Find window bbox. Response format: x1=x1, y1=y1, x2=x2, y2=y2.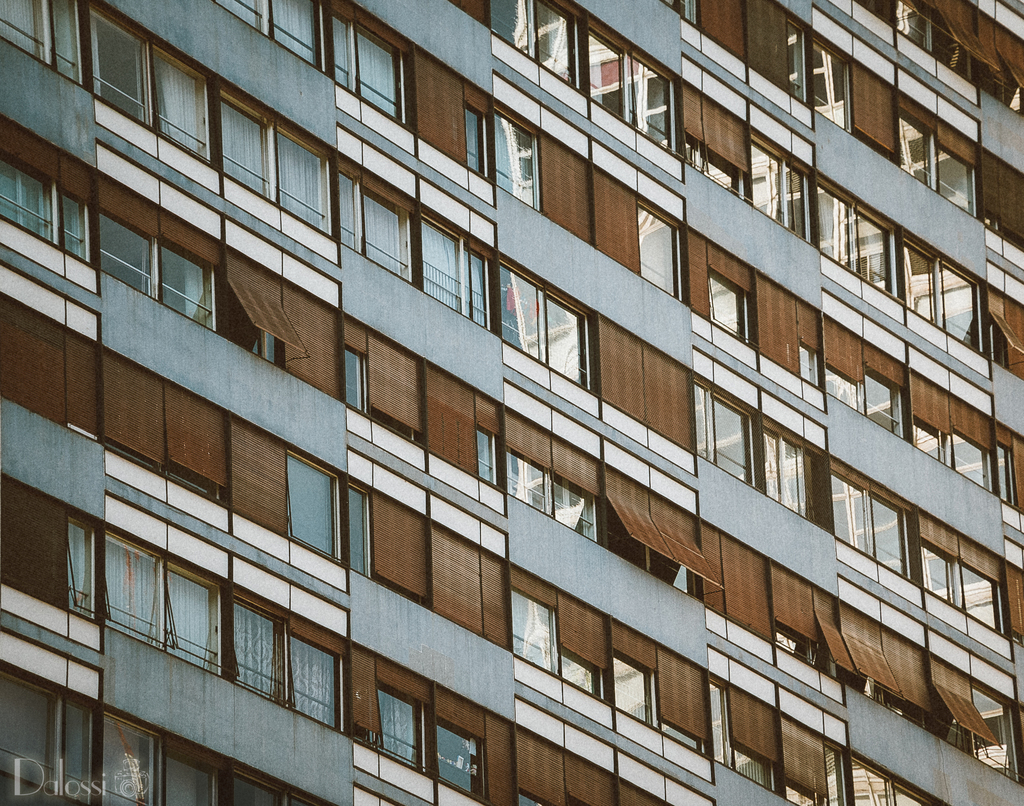
x1=783, y1=5, x2=851, y2=136.
